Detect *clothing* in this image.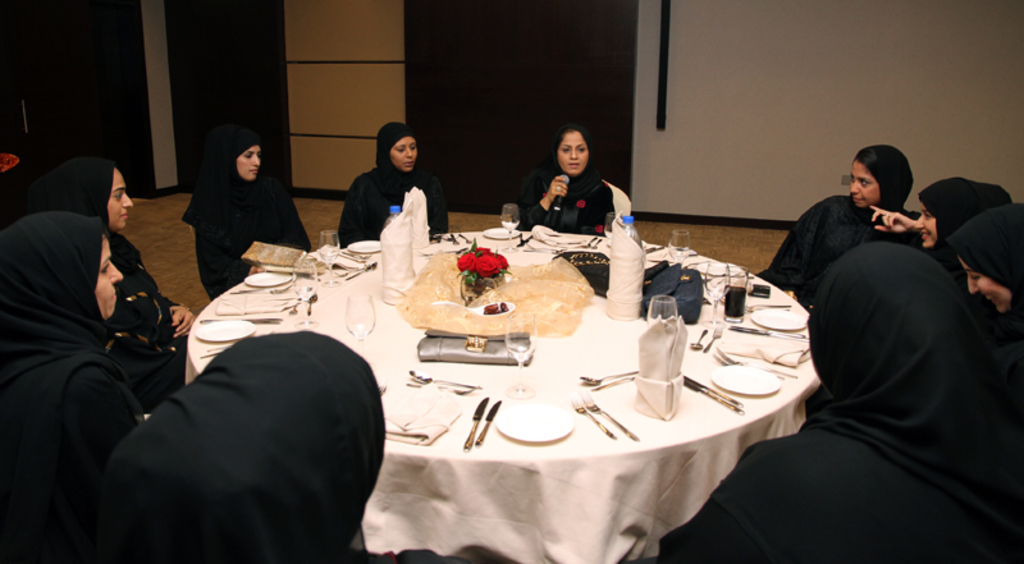
Detection: x1=909 y1=173 x2=1010 y2=267.
